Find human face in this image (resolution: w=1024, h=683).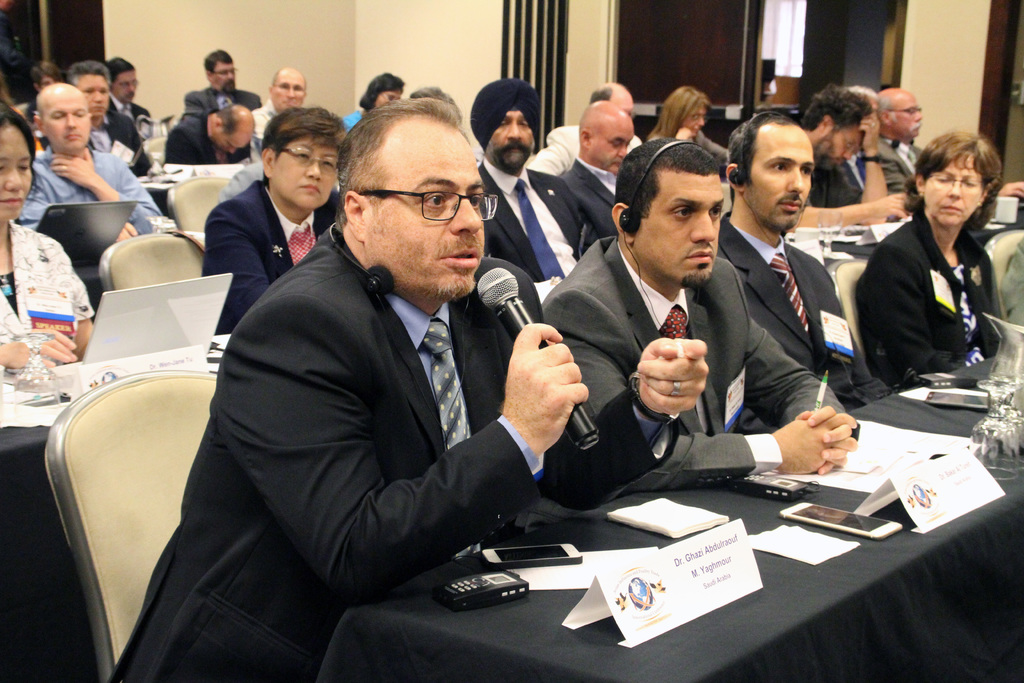
bbox=(683, 102, 709, 136).
